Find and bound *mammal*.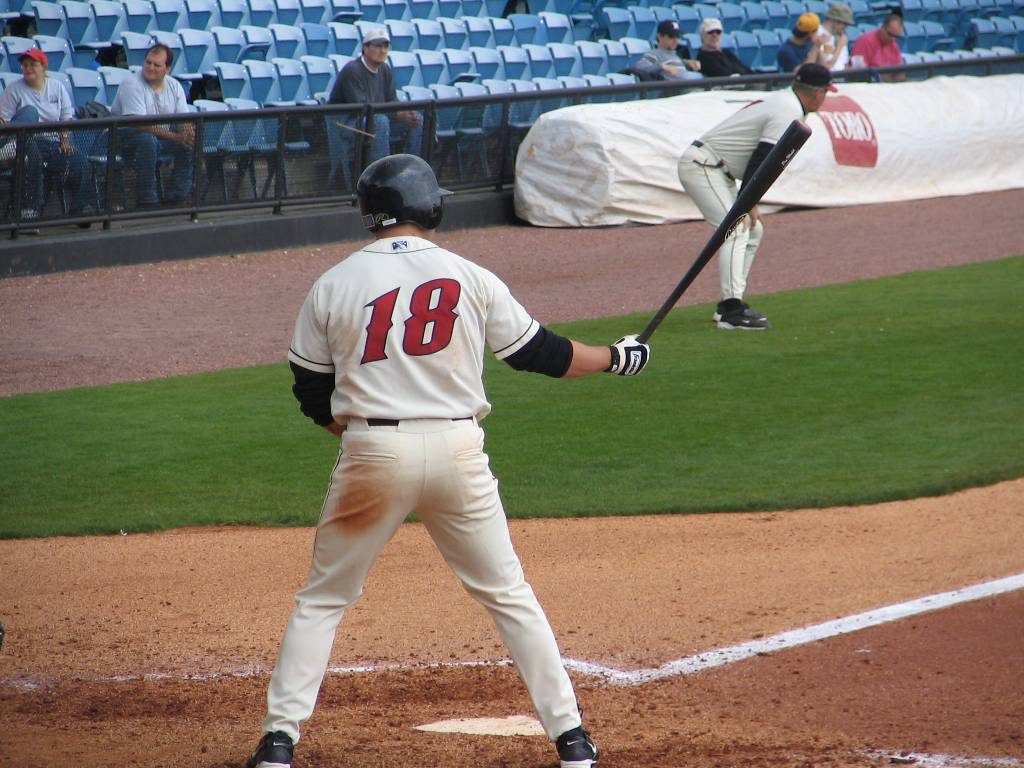
Bound: region(641, 20, 698, 85).
